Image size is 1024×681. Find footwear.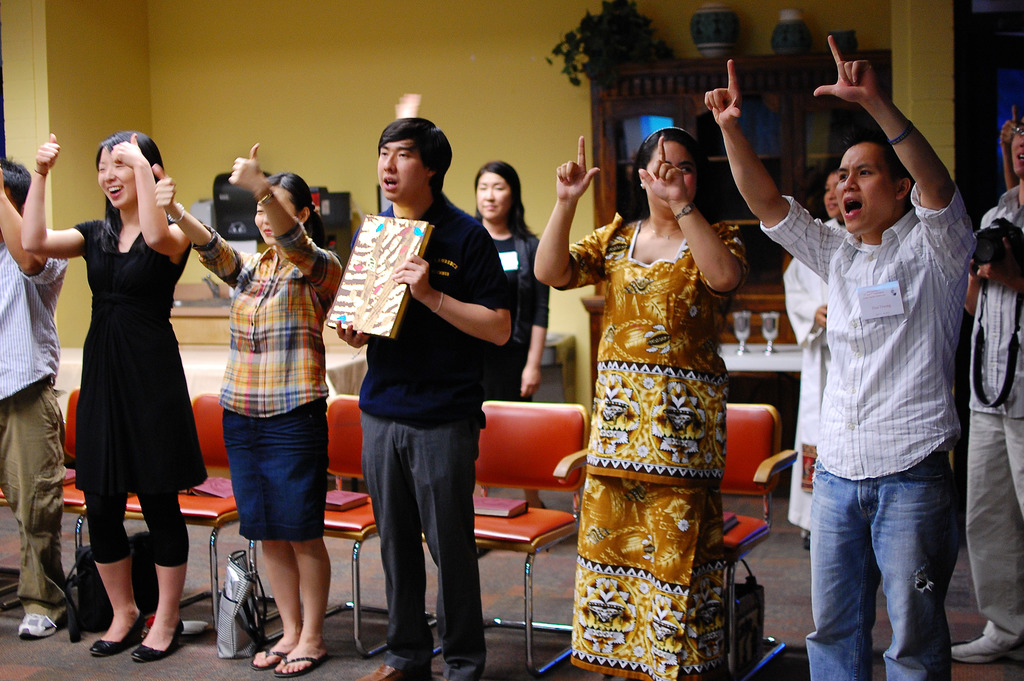
crop(131, 623, 186, 659).
